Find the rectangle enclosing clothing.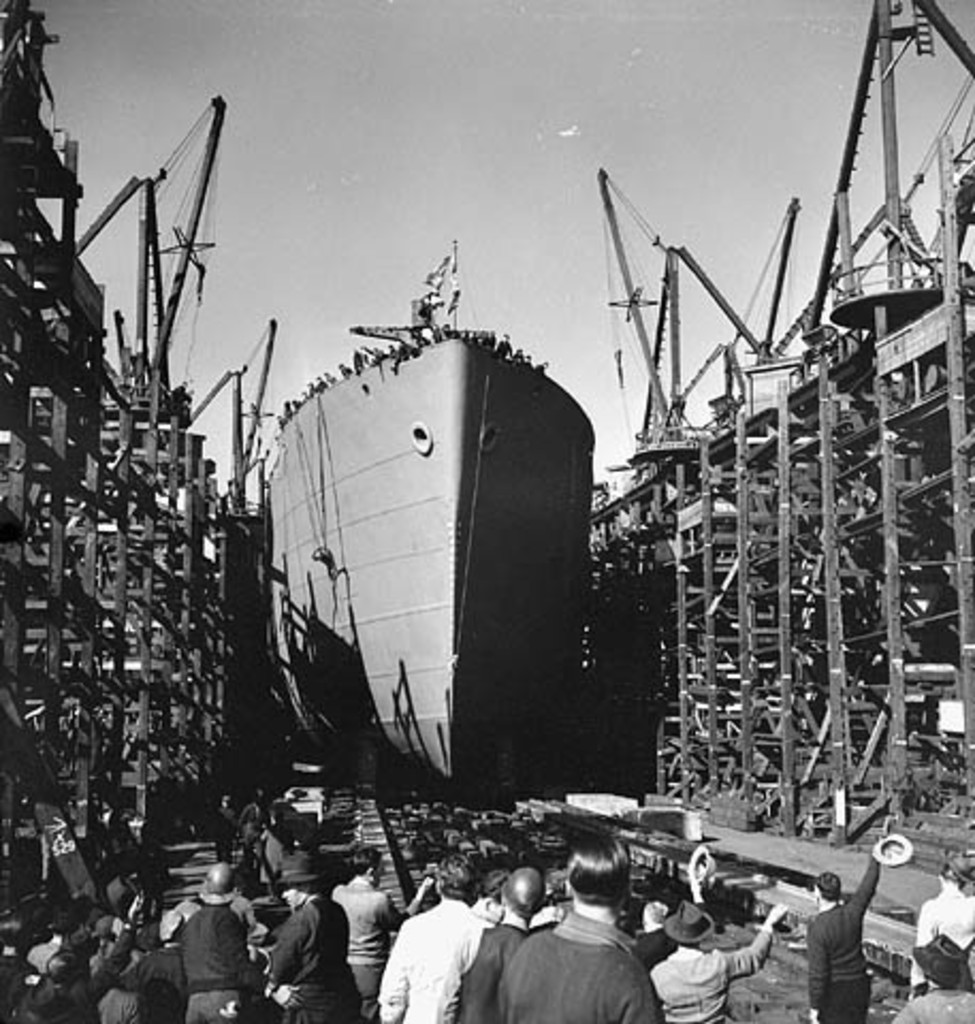
<region>181, 896, 273, 1022</region>.
